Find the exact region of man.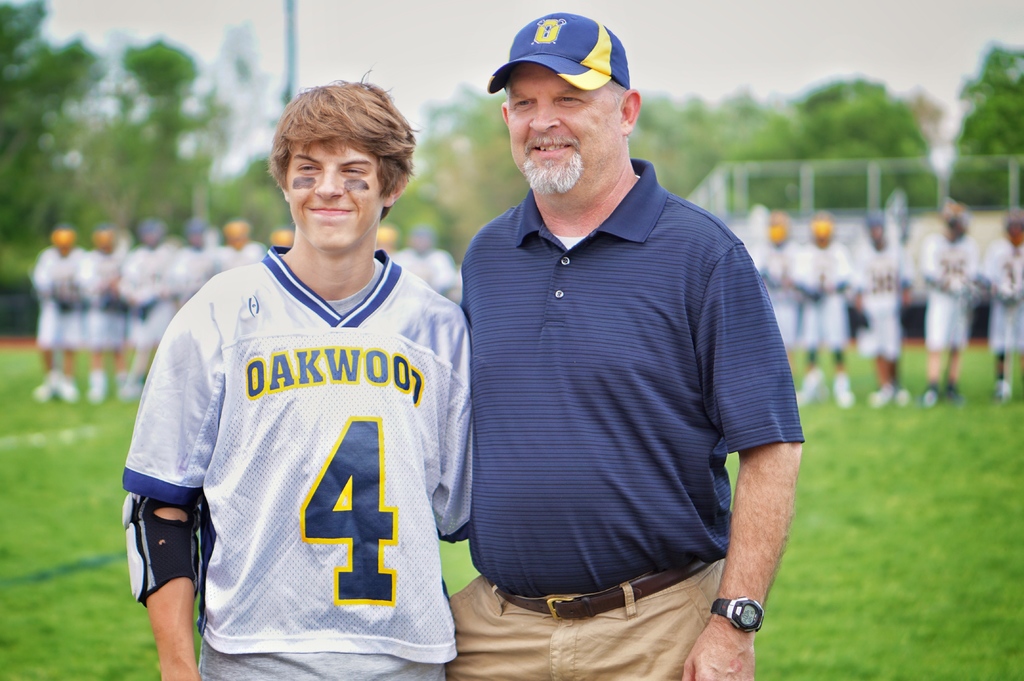
Exact region: l=119, t=63, r=472, b=680.
